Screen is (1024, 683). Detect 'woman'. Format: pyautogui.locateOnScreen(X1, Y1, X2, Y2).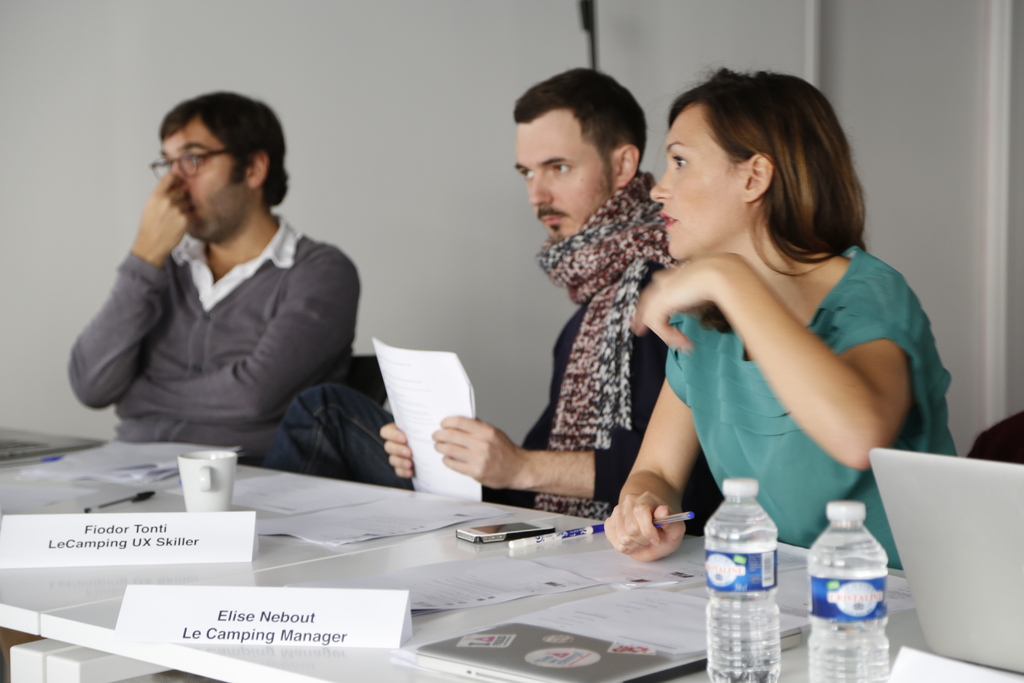
pyautogui.locateOnScreen(593, 61, 934, 576).
